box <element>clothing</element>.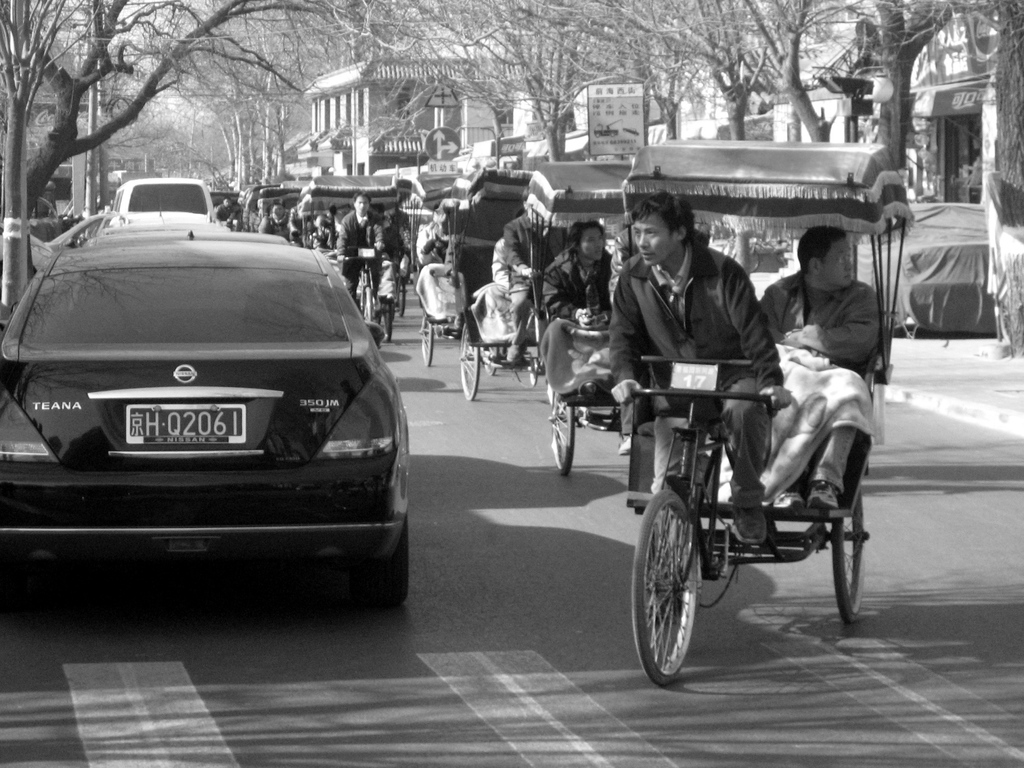
[609, 238, 785, 506].
